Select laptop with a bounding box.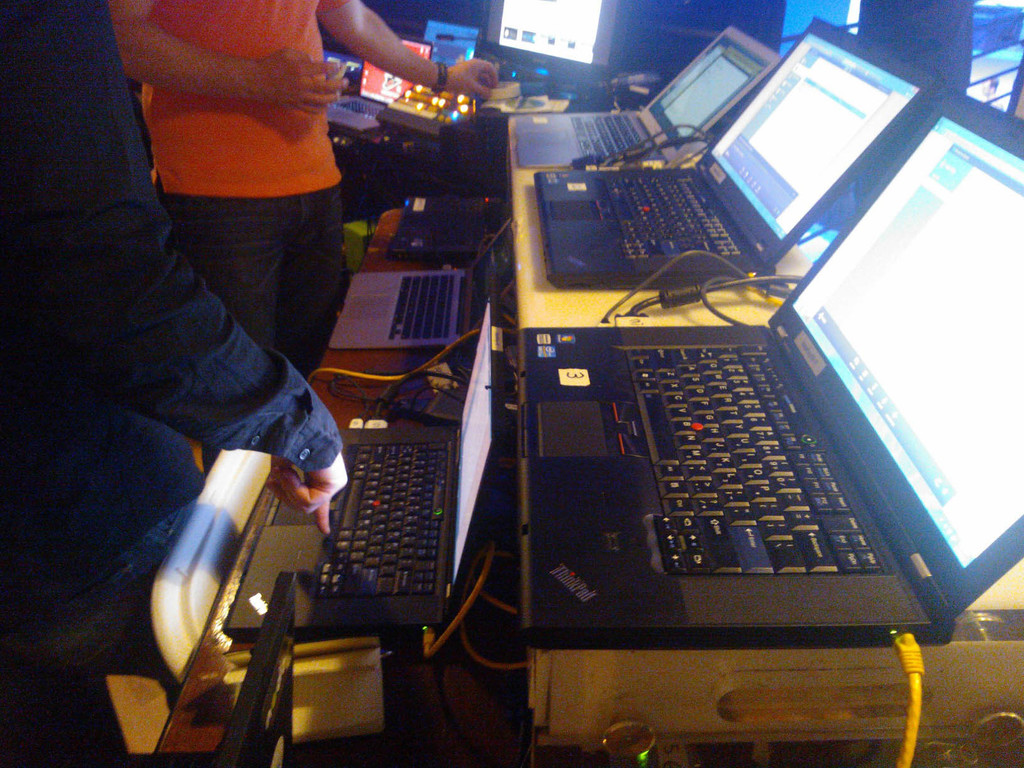
[x1=532, y1=16, x2=946, y2=289].
